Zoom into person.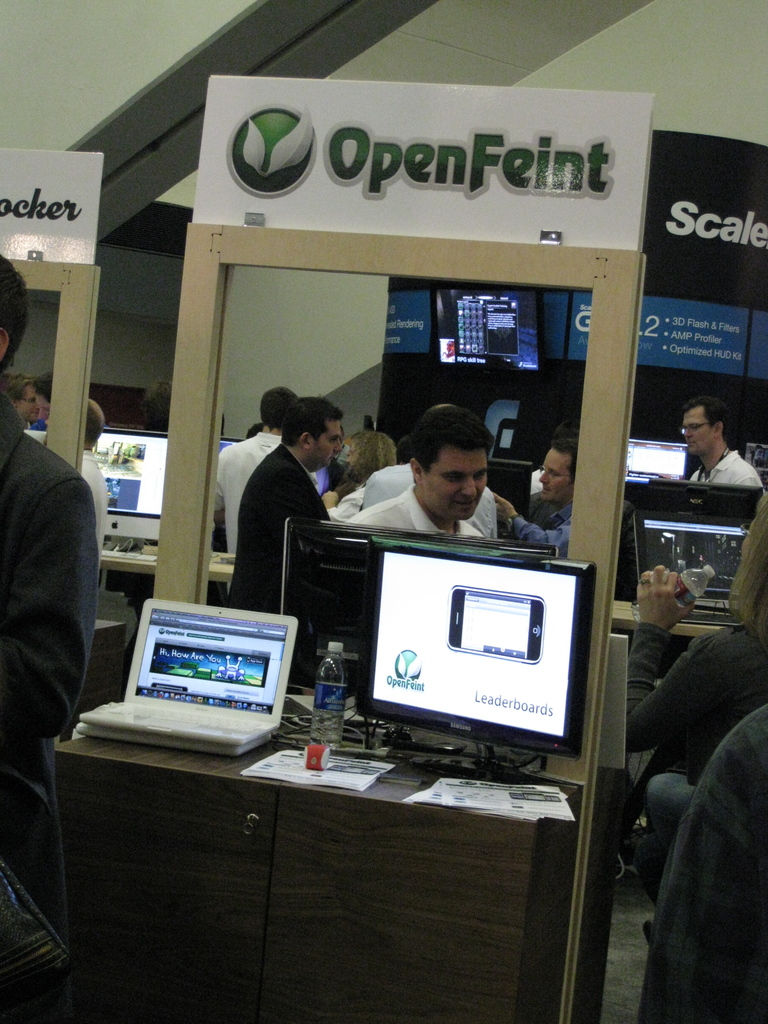
Zoom target: rect(44, 376, 58, 426).
